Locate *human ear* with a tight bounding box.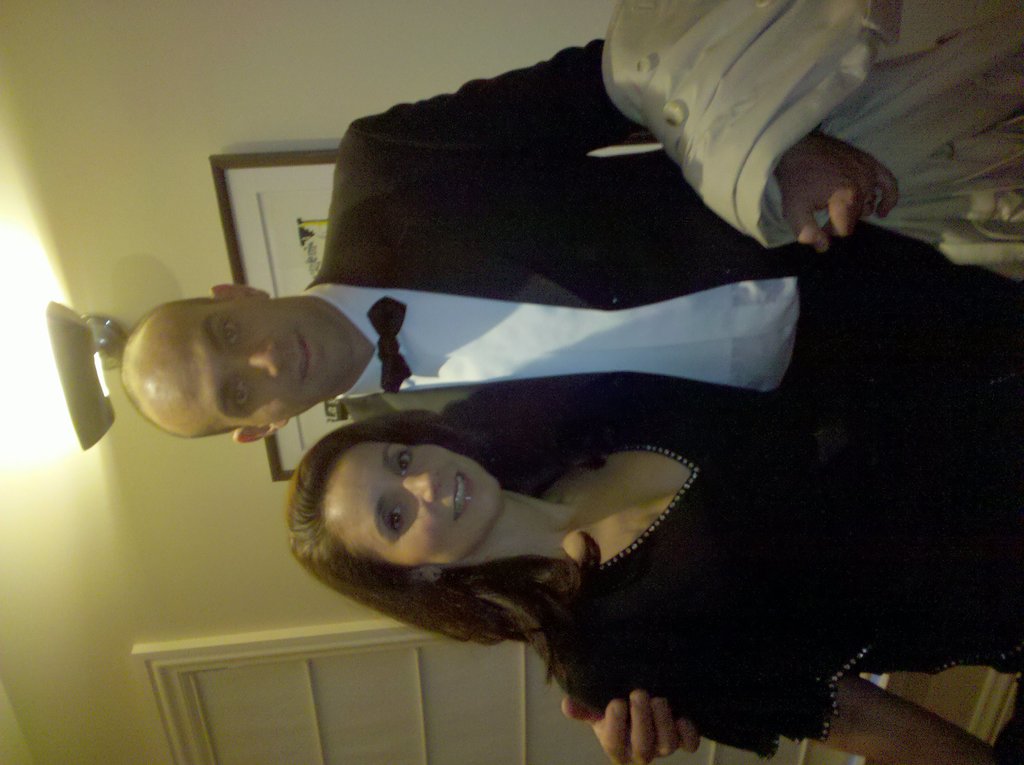
[x1=228, y1=426, x2=281, y2=443].
